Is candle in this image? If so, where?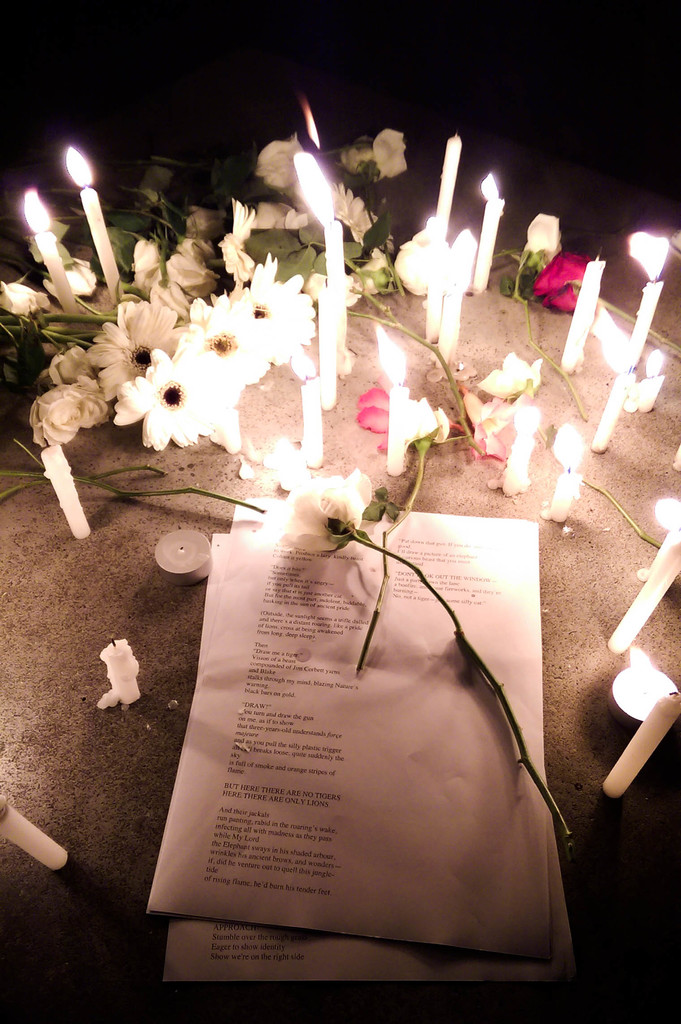
Yes, at {"x1": 377, "y1": 324, "x2": 408, "y2": 476}.
